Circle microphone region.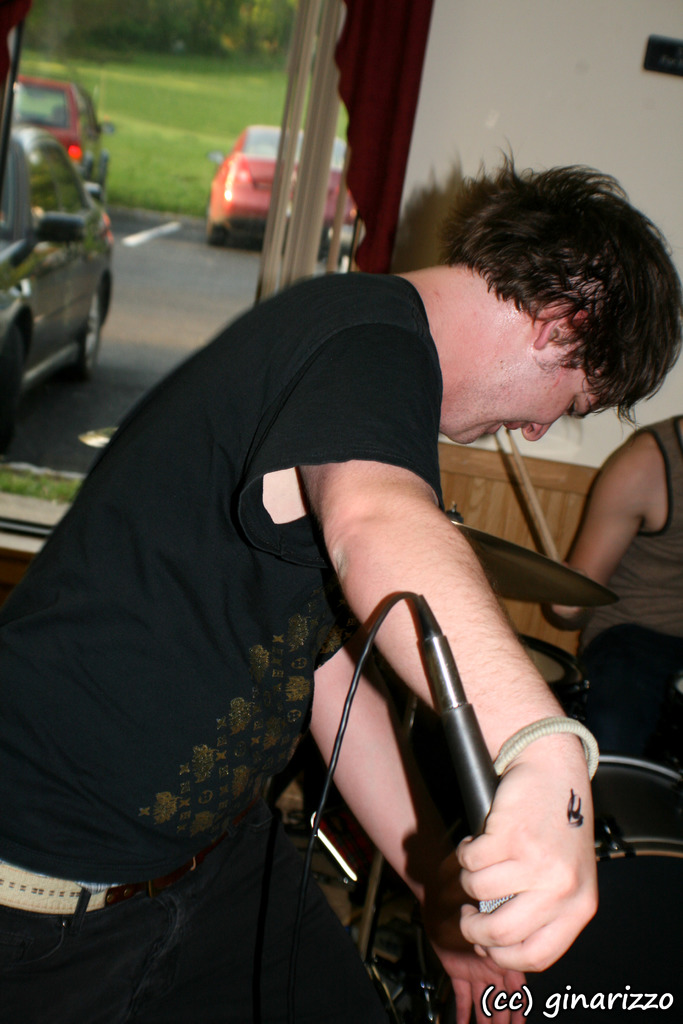
Region: bbox=(359, 588, 565, 953).
